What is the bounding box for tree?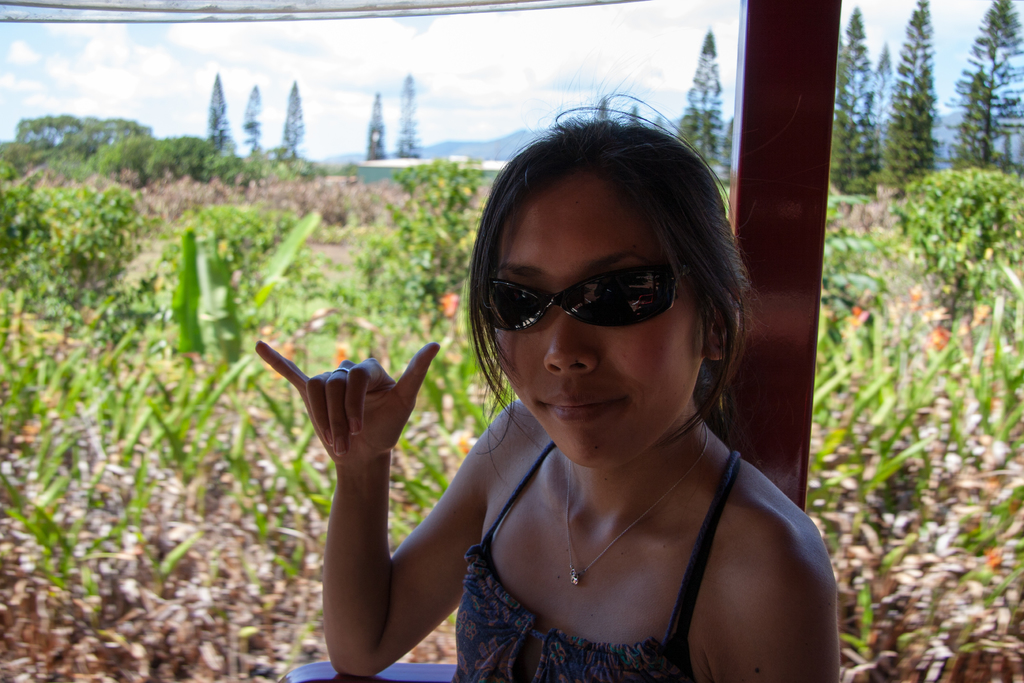
pyautogui.locateOnScreen(206, 71, 232, 155).
